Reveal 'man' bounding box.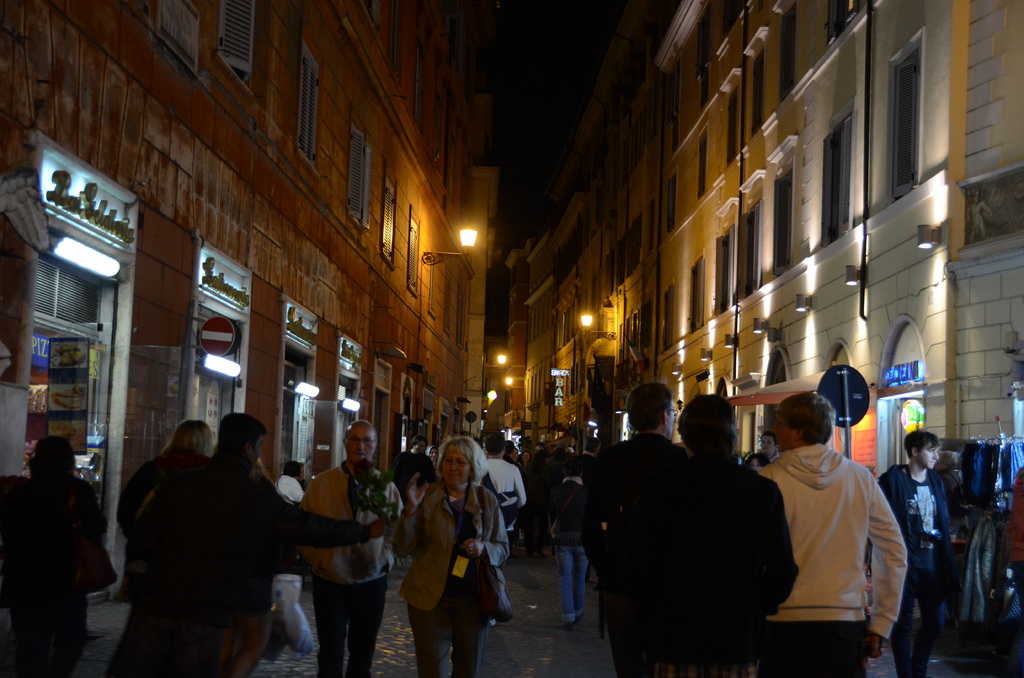
Revealed: x1=744 y1=433 x2=785 y2=480.
